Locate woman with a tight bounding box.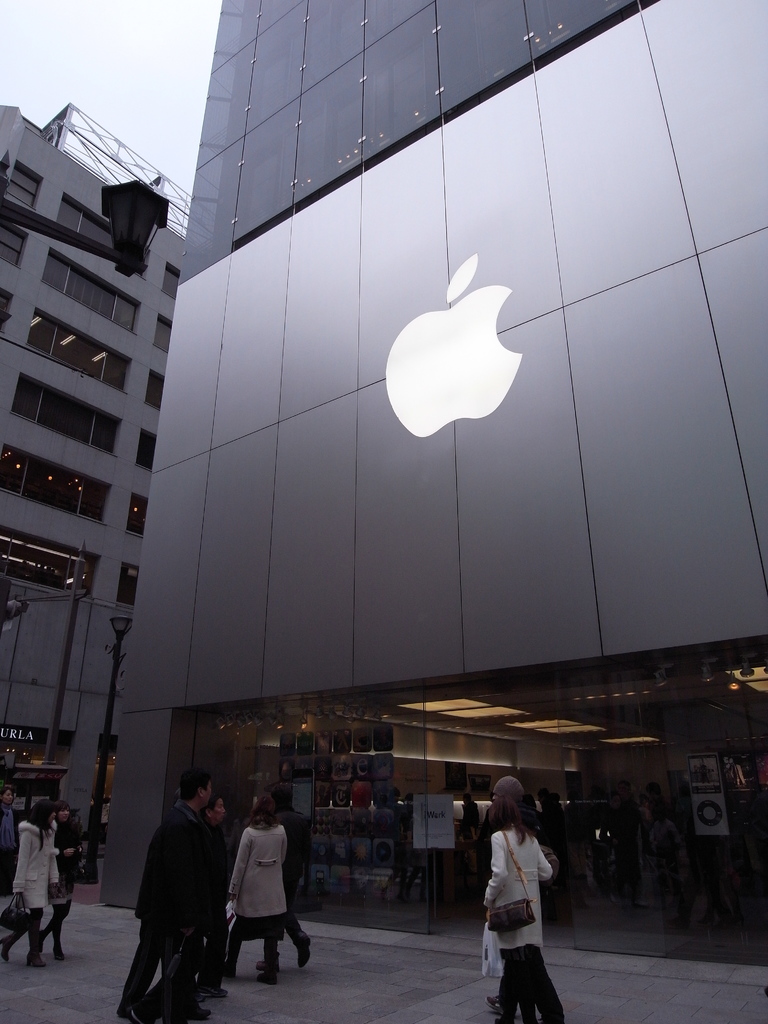
478,785,563,1023.
